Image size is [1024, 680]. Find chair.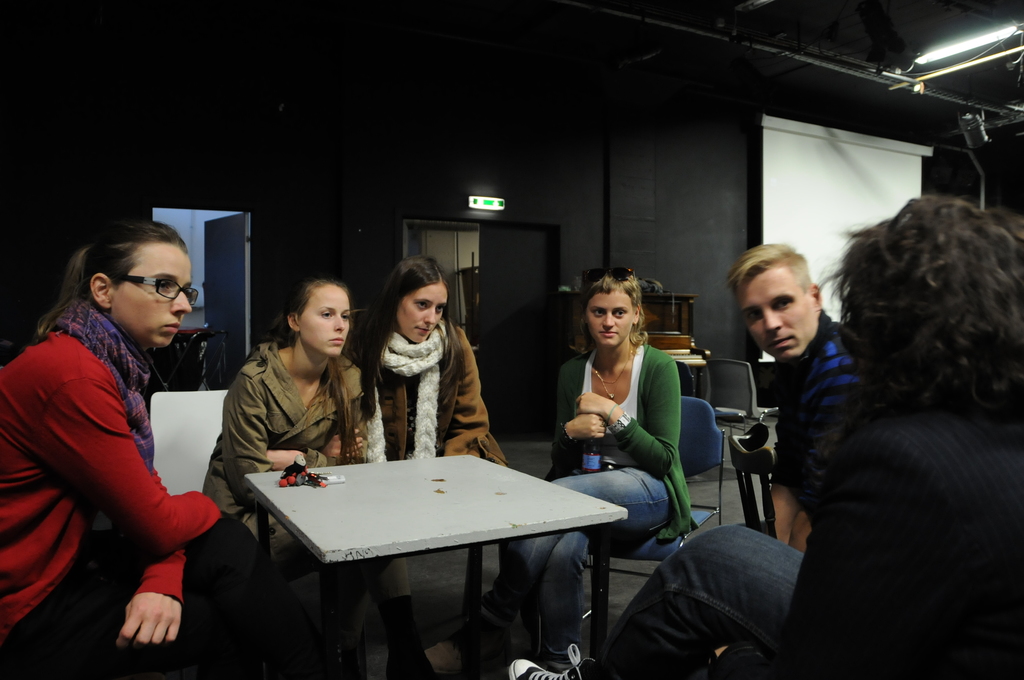
[x1=152, y1=383, x2=236, y2=502].
